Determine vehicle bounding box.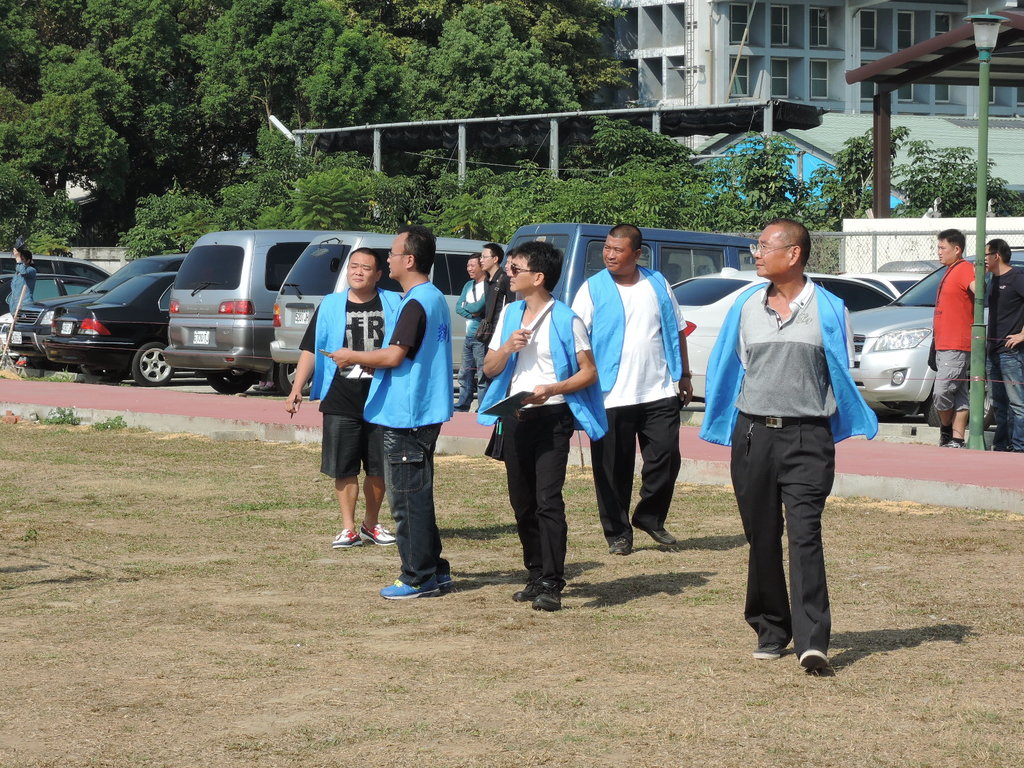
Determined: pyautogui.locateOnScreen(141, 237, 332, 385).
